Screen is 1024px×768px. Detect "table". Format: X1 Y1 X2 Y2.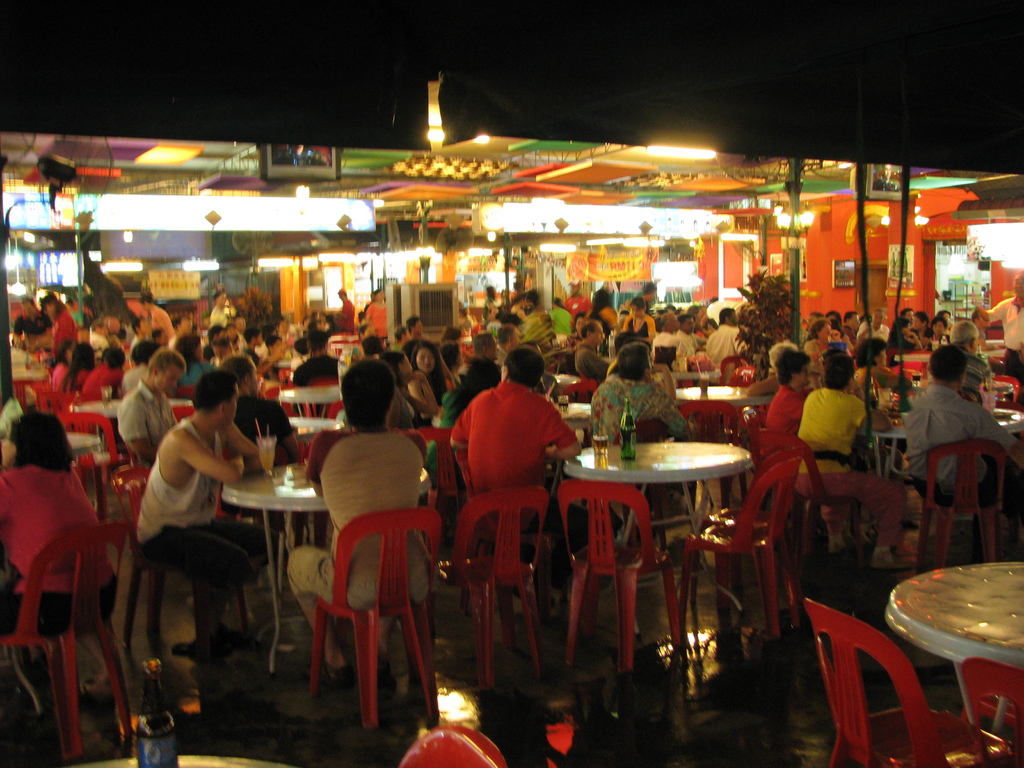
225 461 436 669.
